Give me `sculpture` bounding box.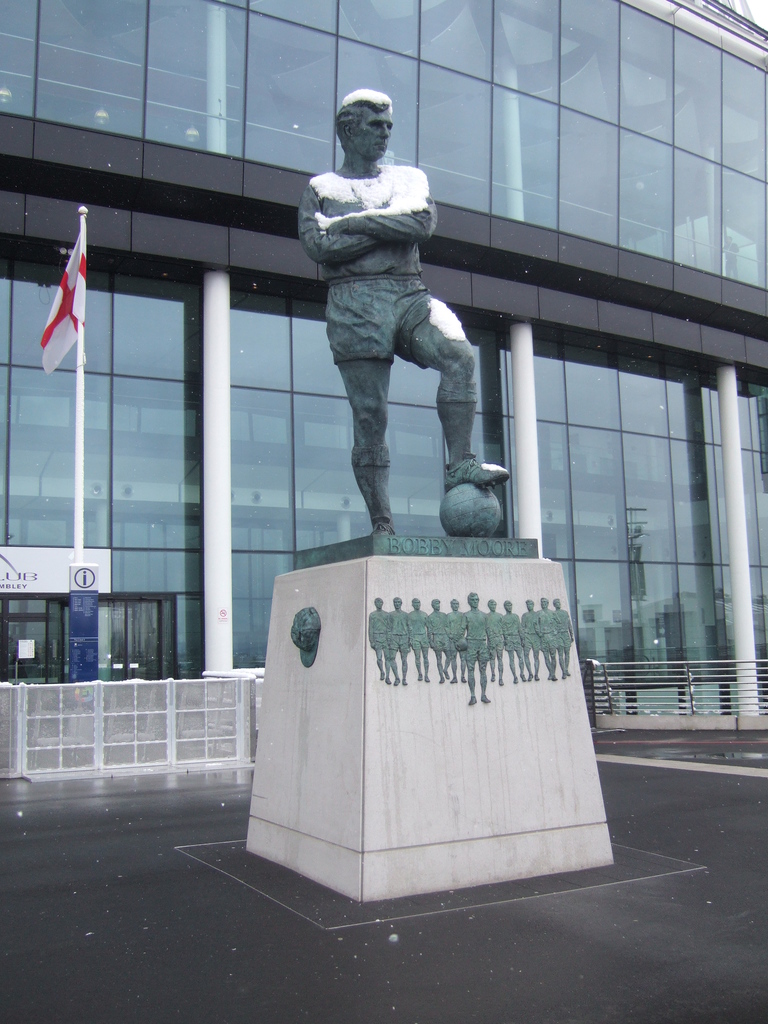
<bbox>553, 594, 574, 676</bbox>.
